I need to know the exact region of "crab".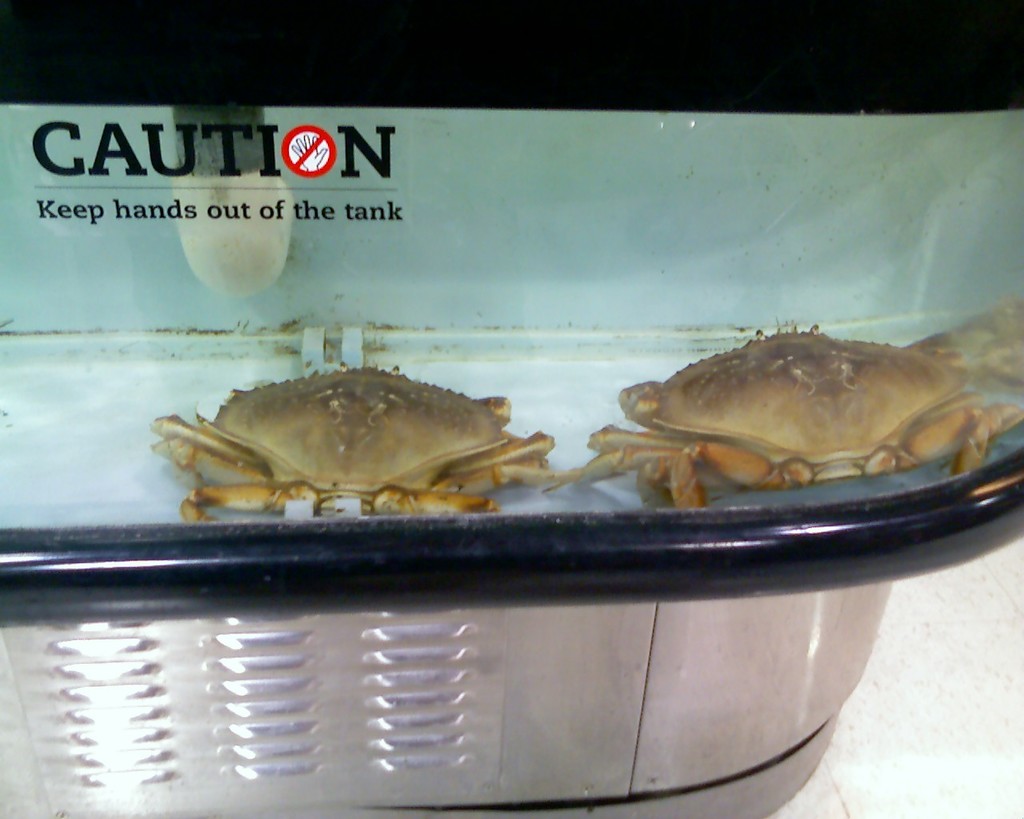
Region: left=565, top=327, right=1023, bottom=505.
